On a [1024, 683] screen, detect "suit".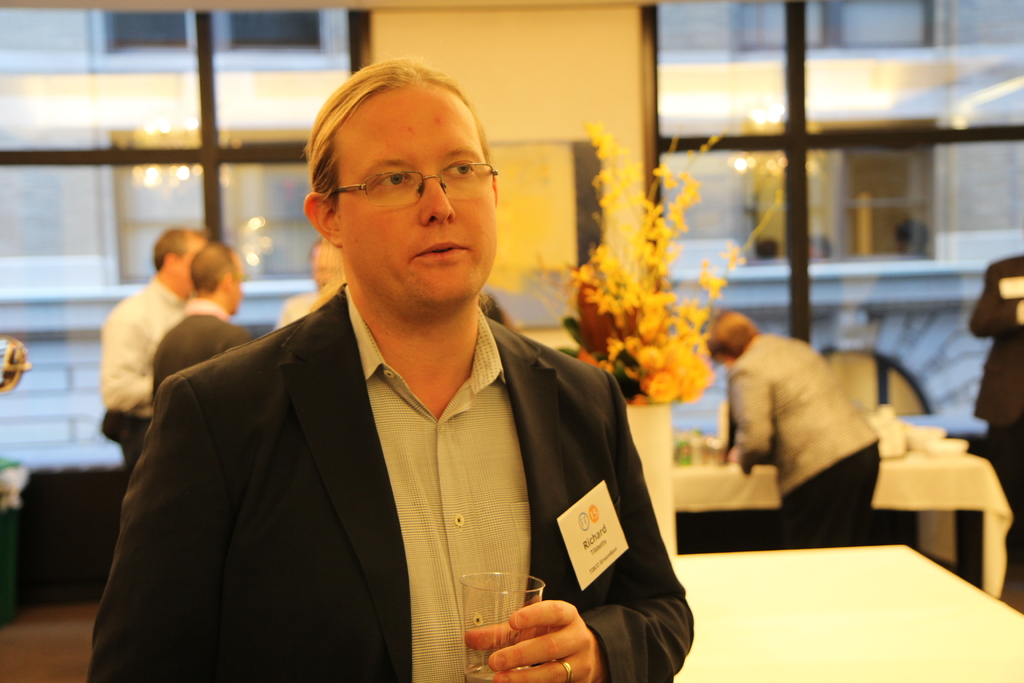
(99, 220, 665, 666).
